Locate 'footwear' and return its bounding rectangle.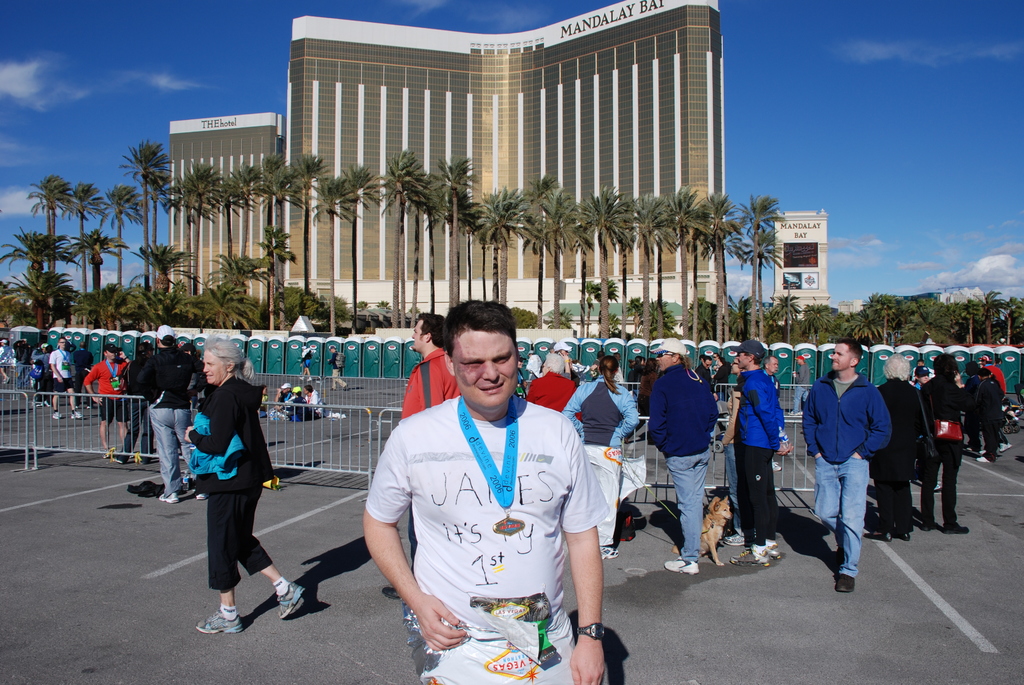
bbox=(665, 552, 698, 574).
